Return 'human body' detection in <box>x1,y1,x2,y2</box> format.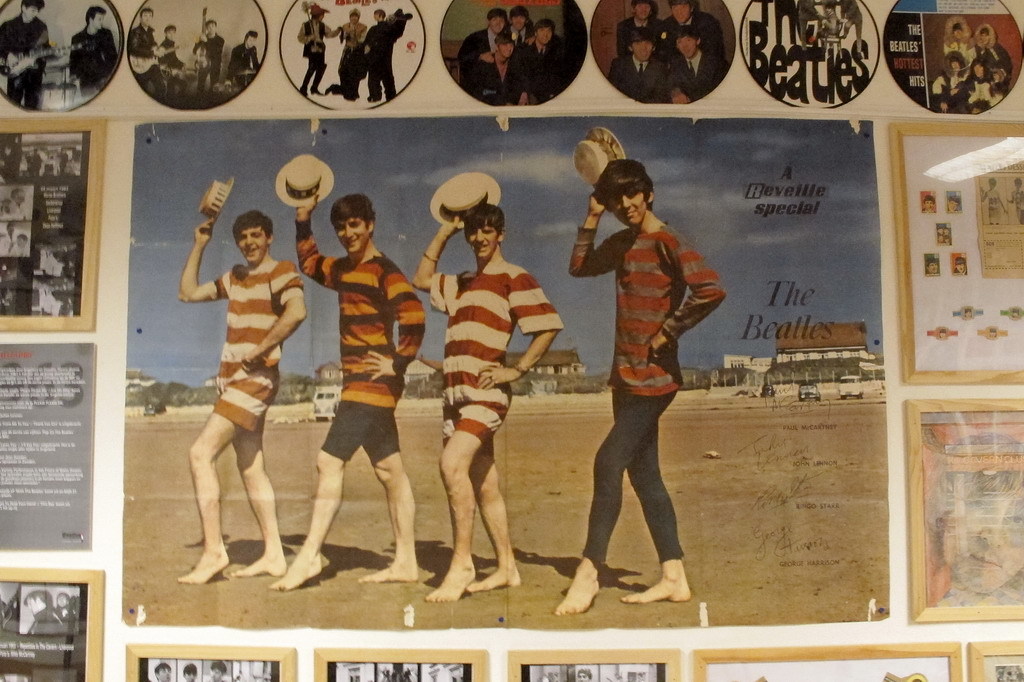
<box>962,69,1006,112</box>.
